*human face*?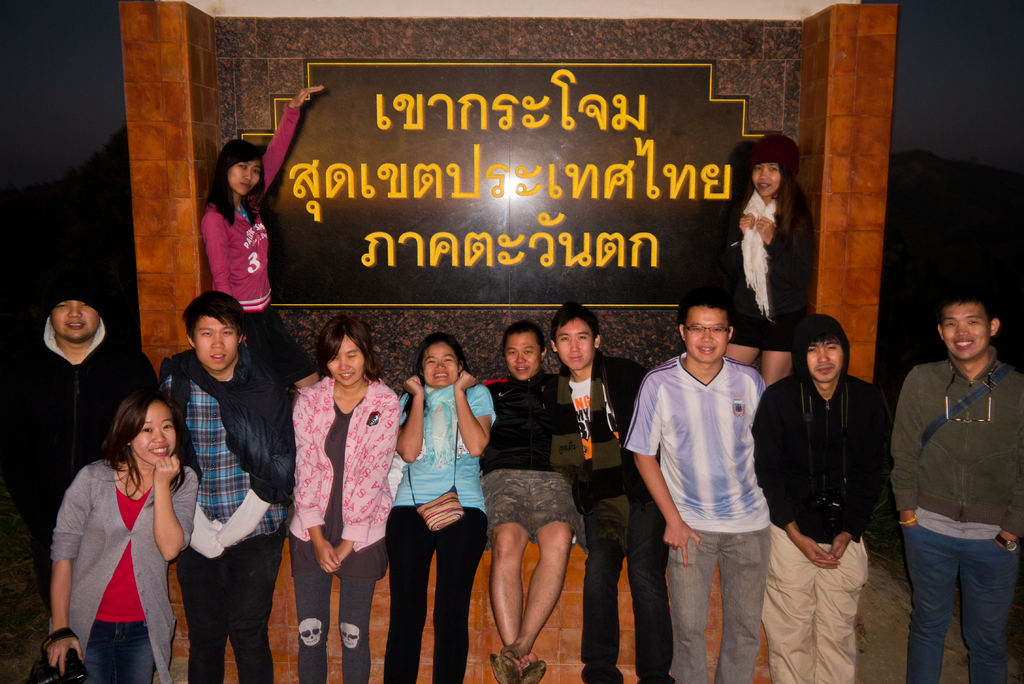
{"x1": 557, "y1": 318, "x2": 596, "y2": 367}
